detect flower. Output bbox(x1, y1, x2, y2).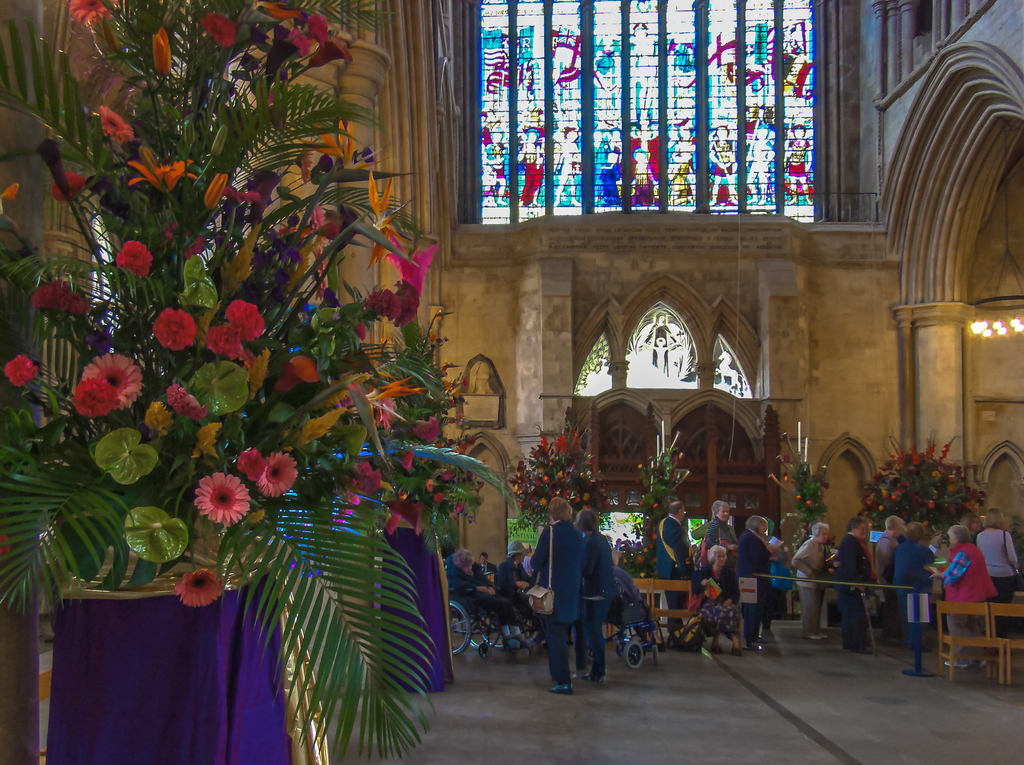
bbox(785, 455, 790, 465).
